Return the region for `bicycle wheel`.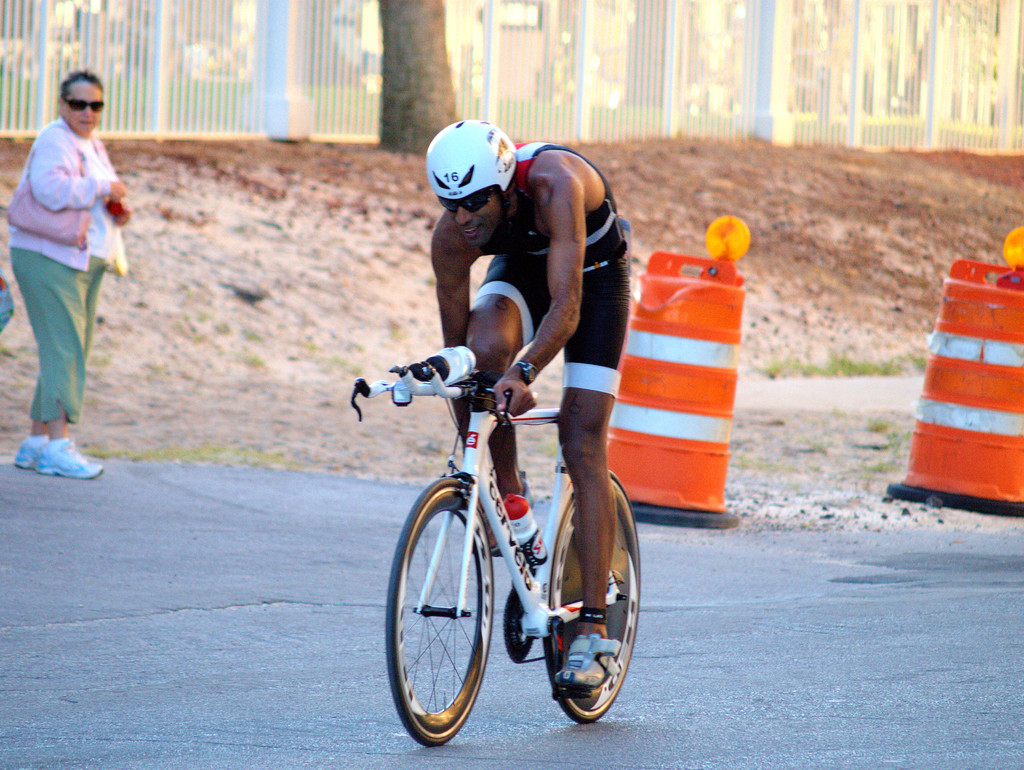
box(380, 458, 502, 744).
